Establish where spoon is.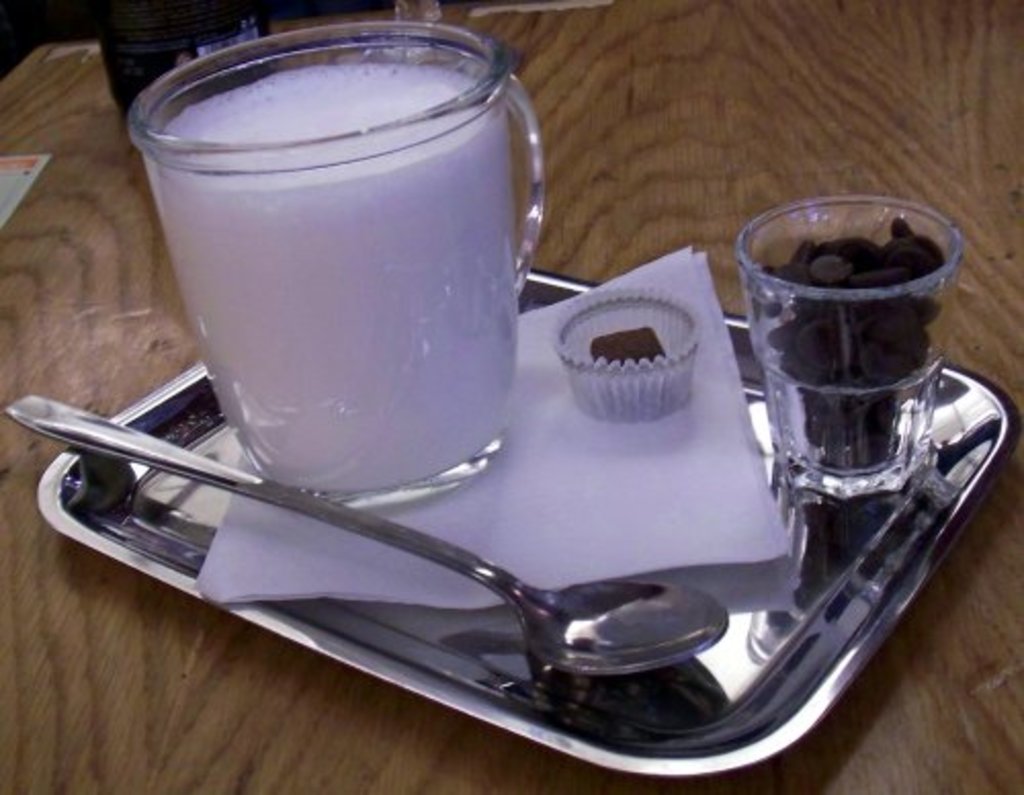
Established at x1=4, y1=395, x2=727, y2=674.
